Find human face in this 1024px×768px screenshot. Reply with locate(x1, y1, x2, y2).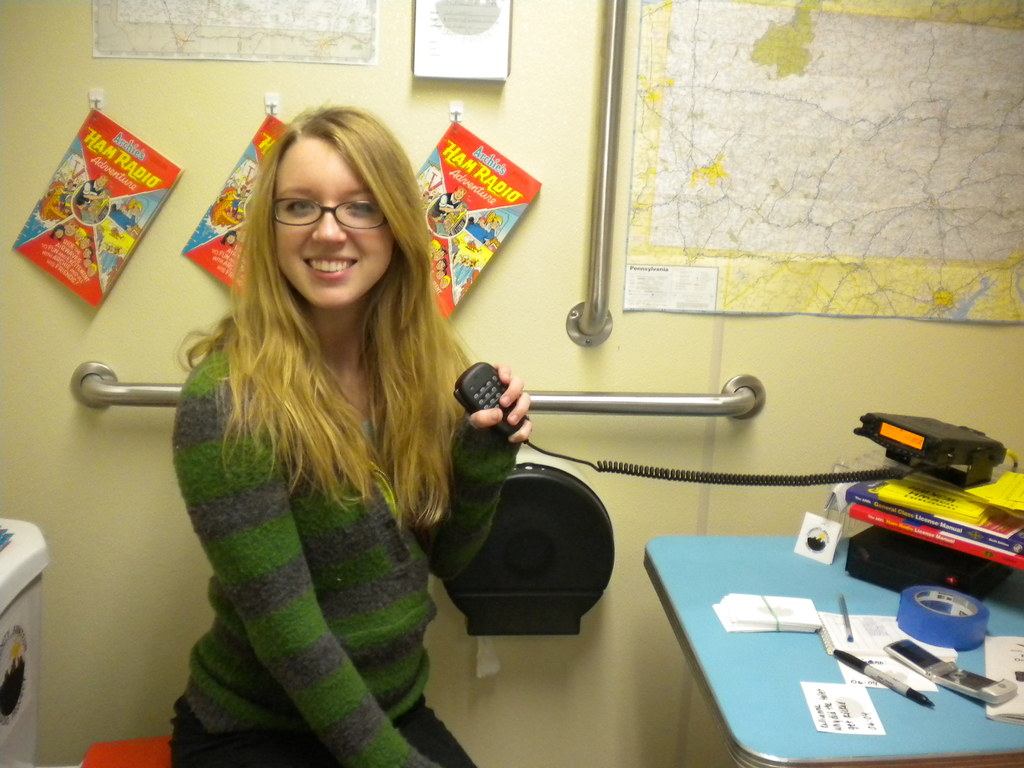
locate(55, 230, 62, 238).
